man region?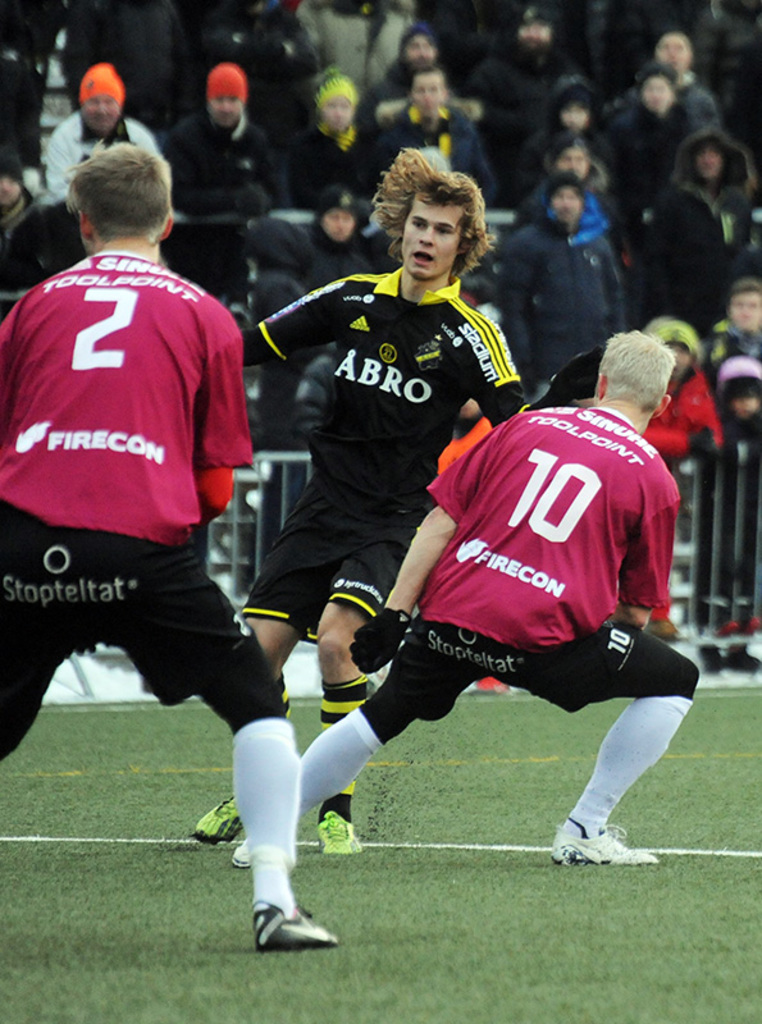
0 143 36 246
